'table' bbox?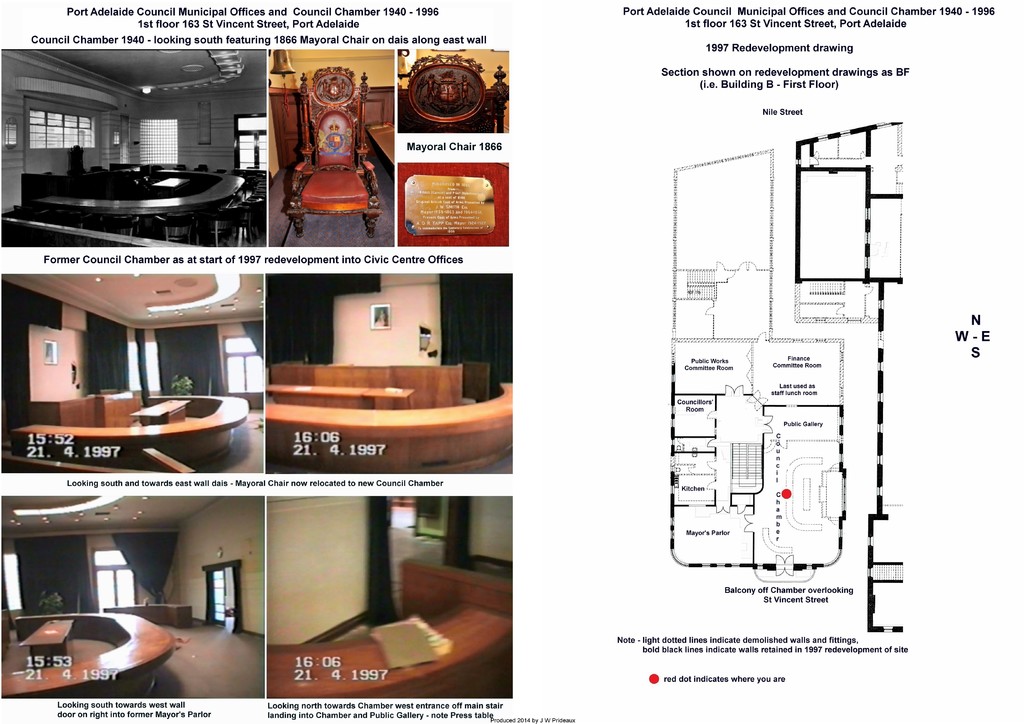
bbox=(266, 360, 514, 476)
